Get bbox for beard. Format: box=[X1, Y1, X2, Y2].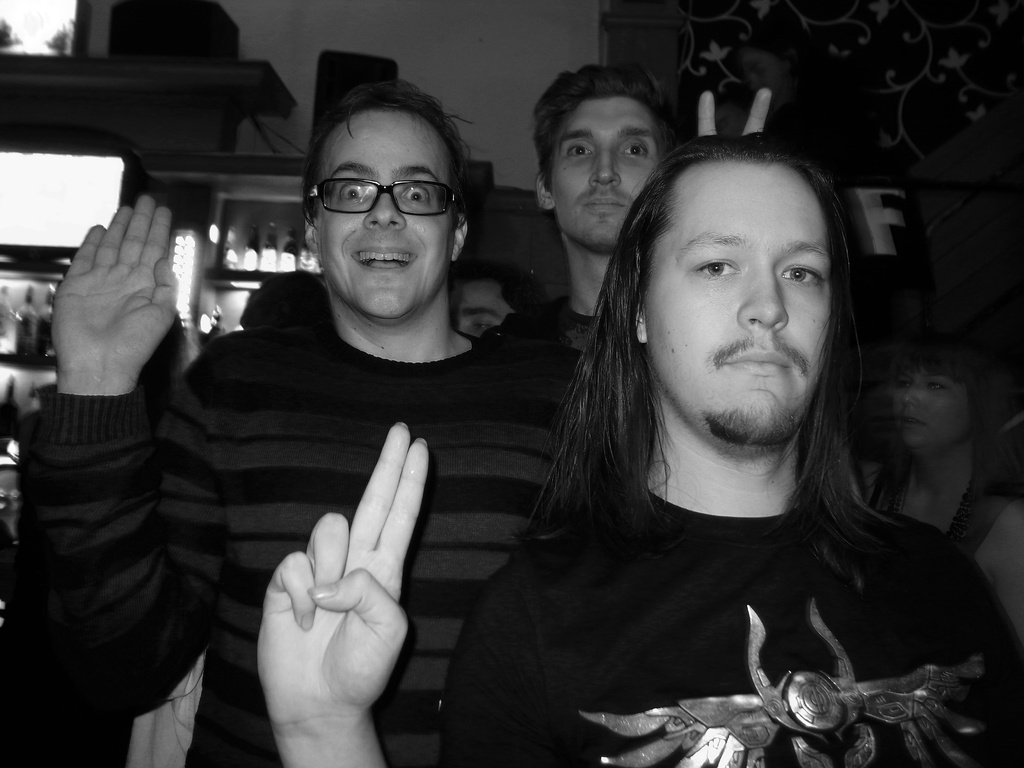
box=[695, 394, 817, 449].
